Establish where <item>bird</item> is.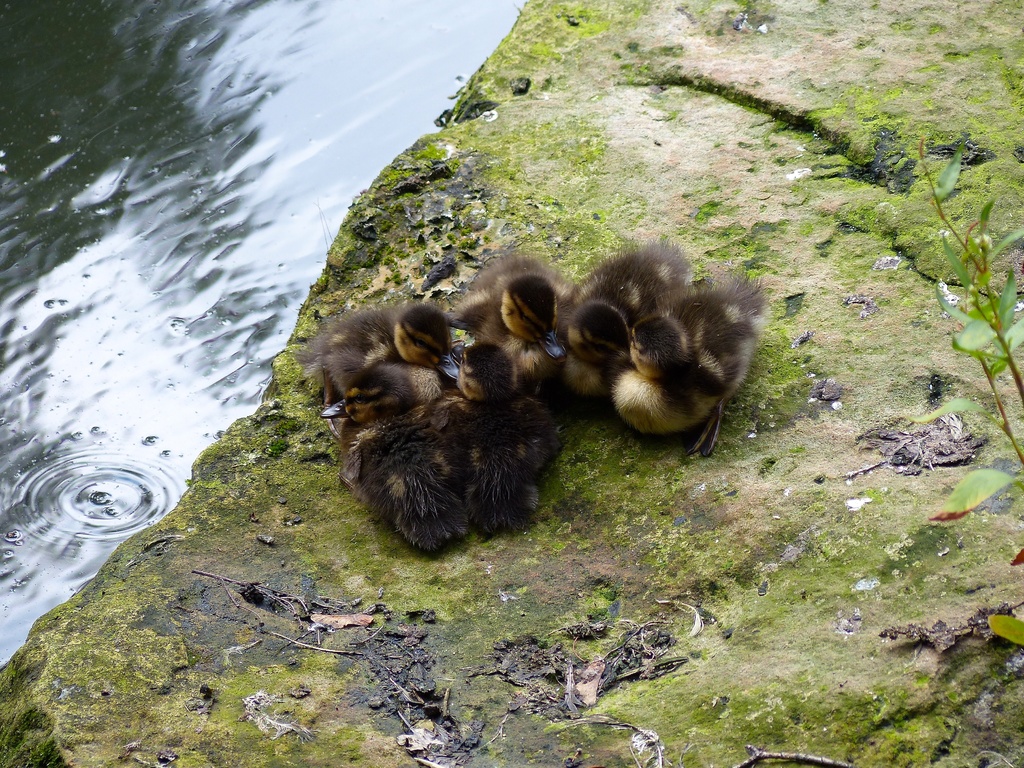
Established at [x1=543, y1=230, x2=701, y2=386].
